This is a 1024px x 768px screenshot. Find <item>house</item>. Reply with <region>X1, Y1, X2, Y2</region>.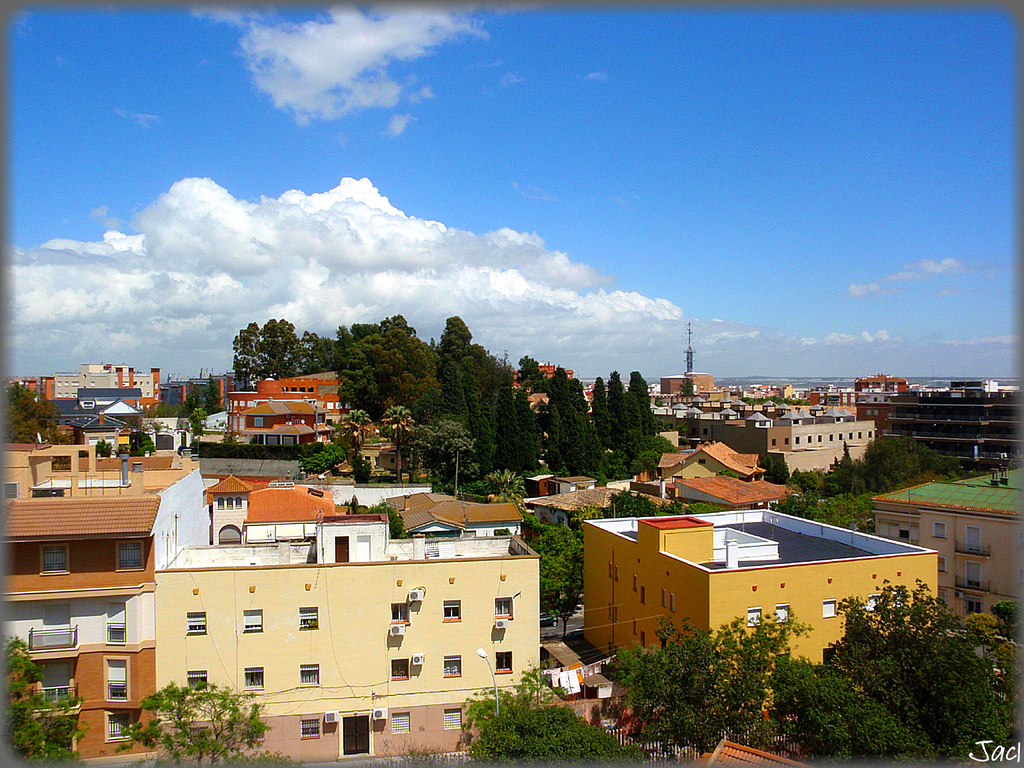
<region>666, 475, 793, 509</region>.
